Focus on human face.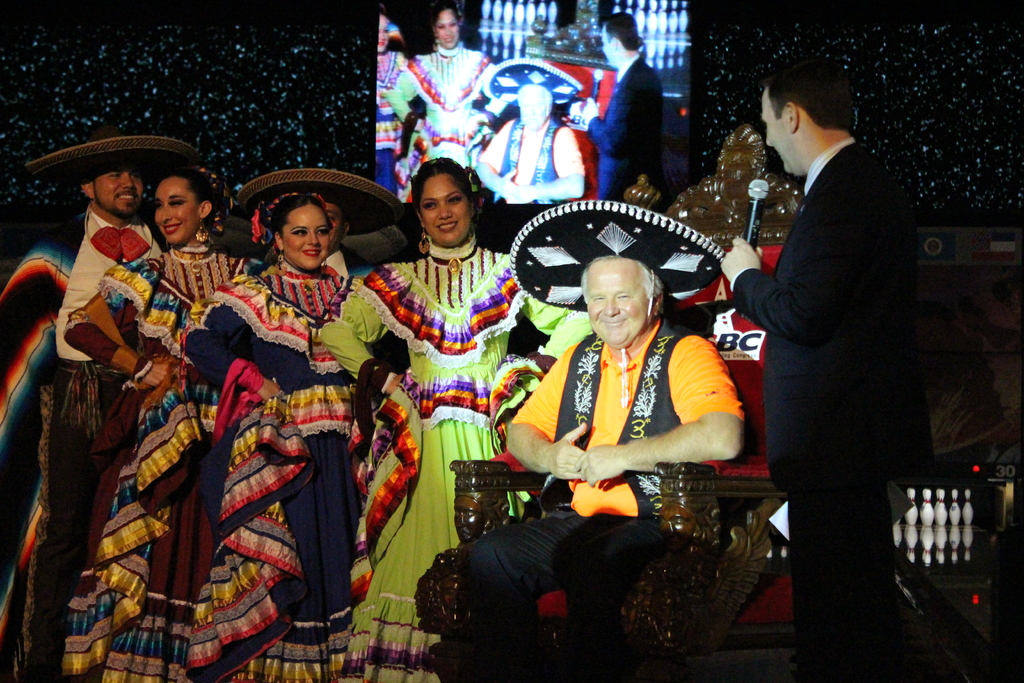
Focused at BBox(766, 89, 792, 173).
